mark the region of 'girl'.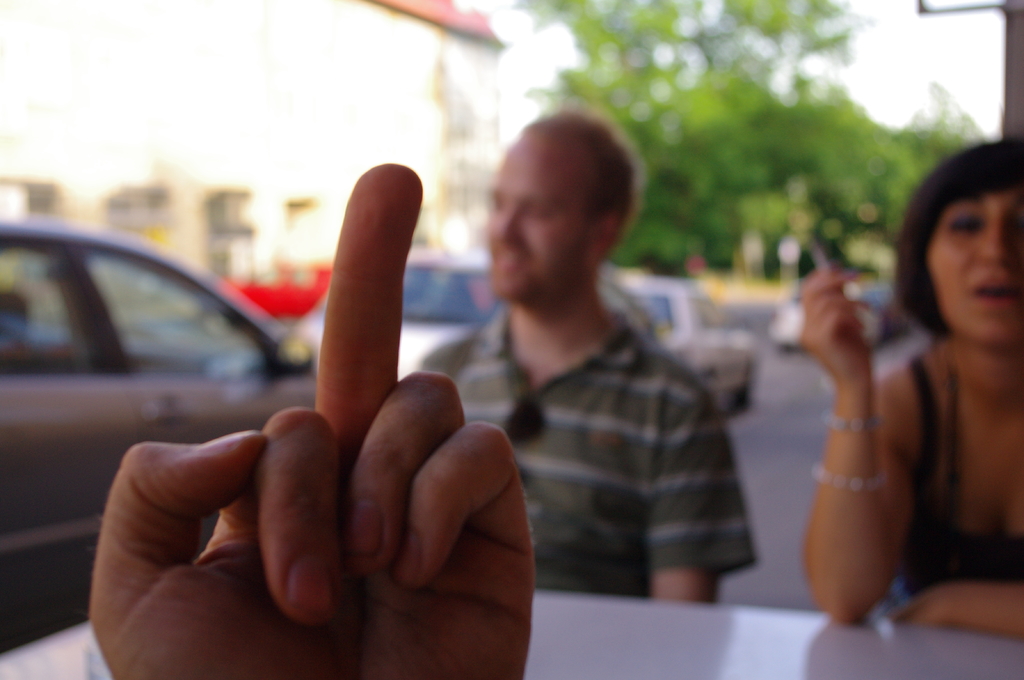
Region: (x1=805, y1=147, x2=1023, y2=630).
